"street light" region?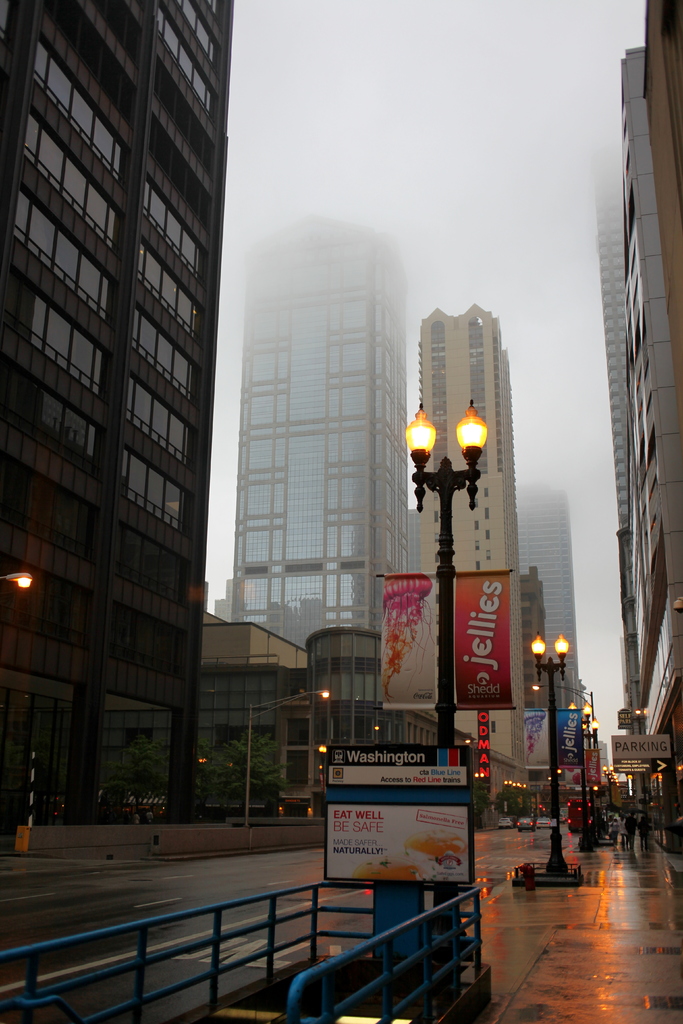
(0,568,38,596)
